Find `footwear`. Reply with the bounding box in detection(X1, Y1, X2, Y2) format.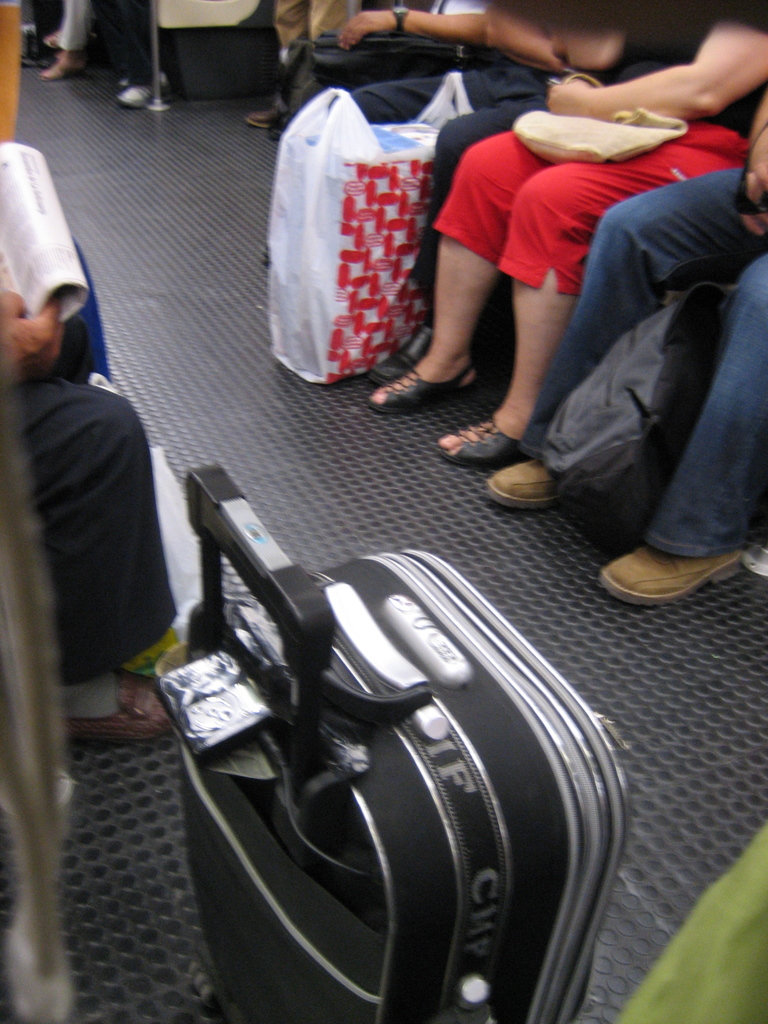
detection(66, 669, 181, 746).
